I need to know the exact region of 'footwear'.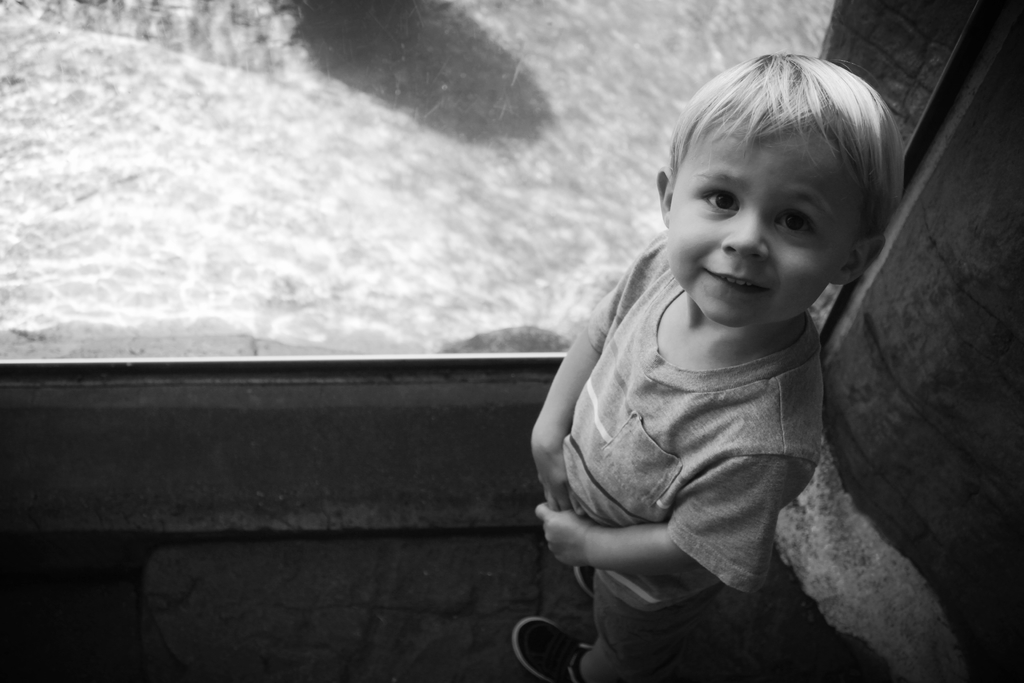
Region: 576, 566, 593, 599.
